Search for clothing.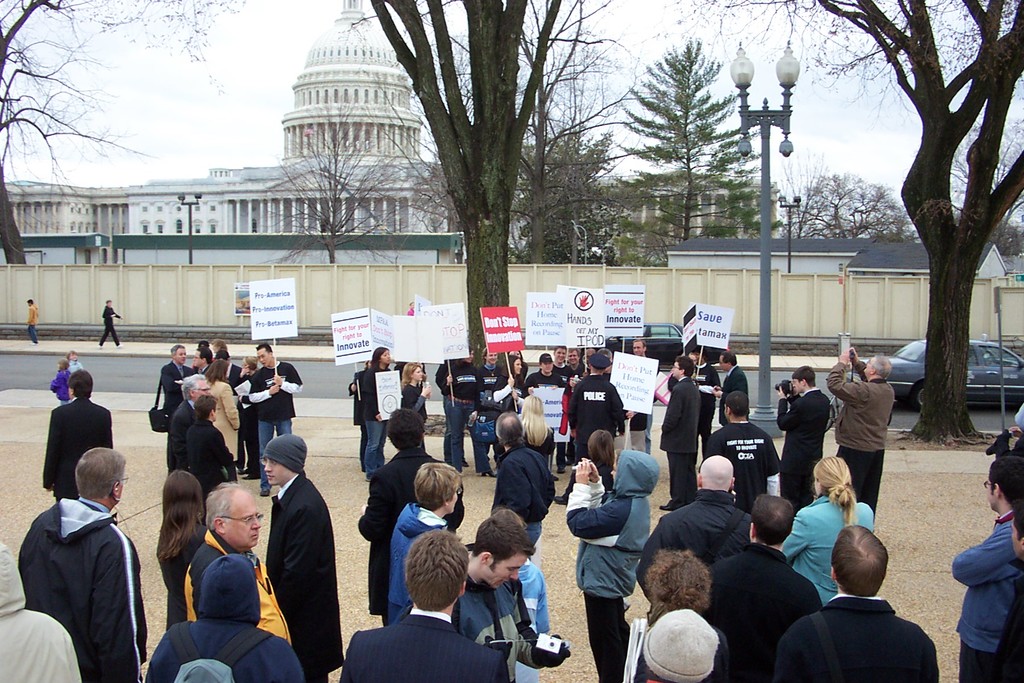
Found at (157, 522, 211, 625).
